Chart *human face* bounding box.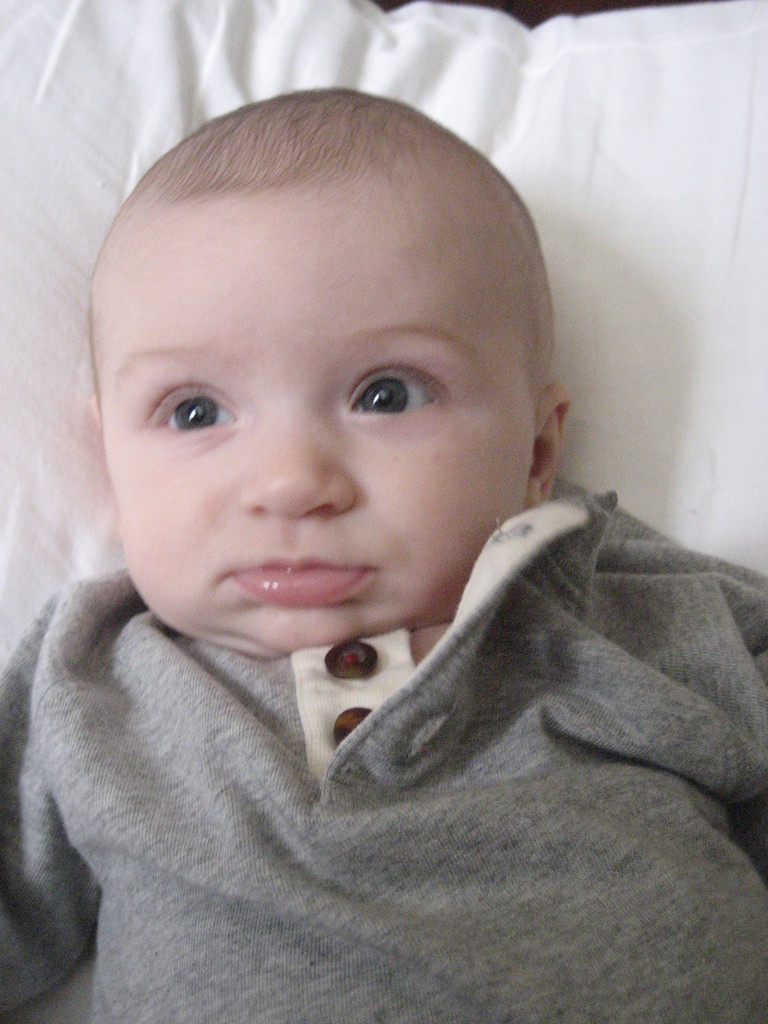
Charted: 96/195/540/657.
